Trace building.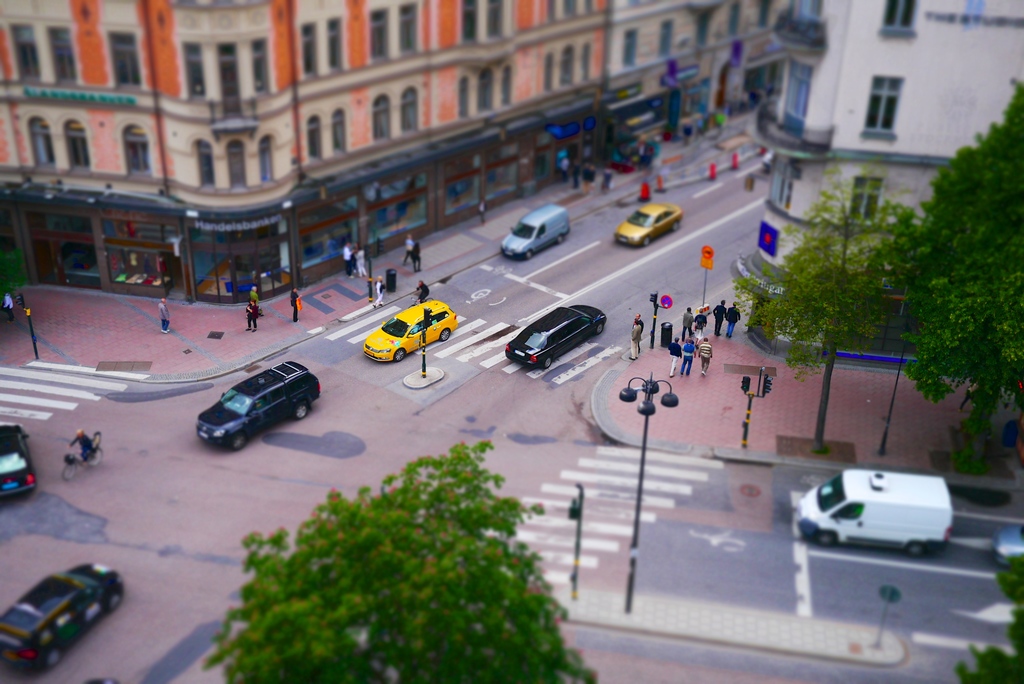
Traced to {"x1": 733, "y1": 0, "x2": 1023, "y2": 356}.
